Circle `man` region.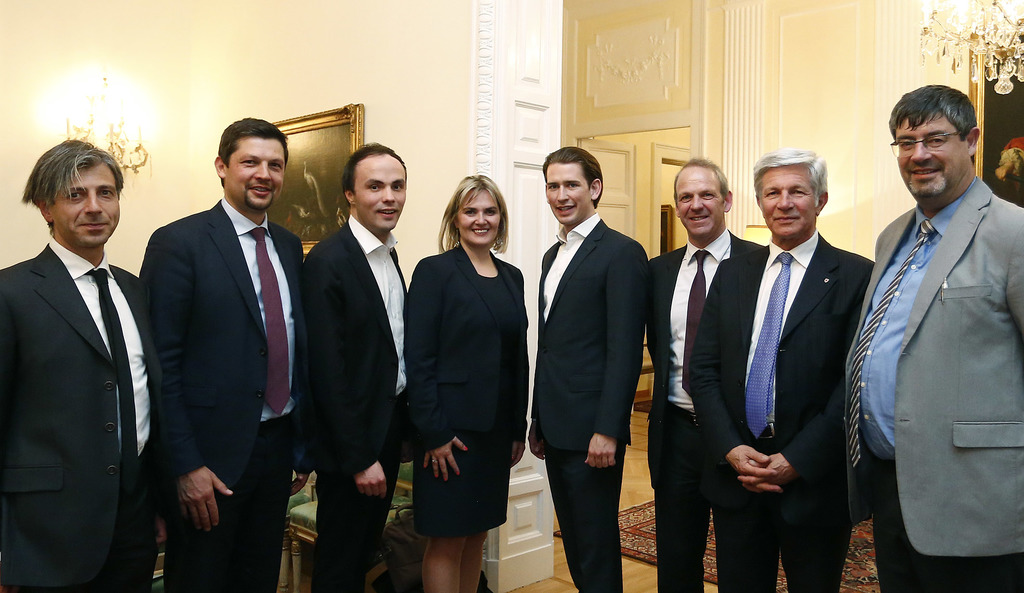
Region: 681/141/881/592.
